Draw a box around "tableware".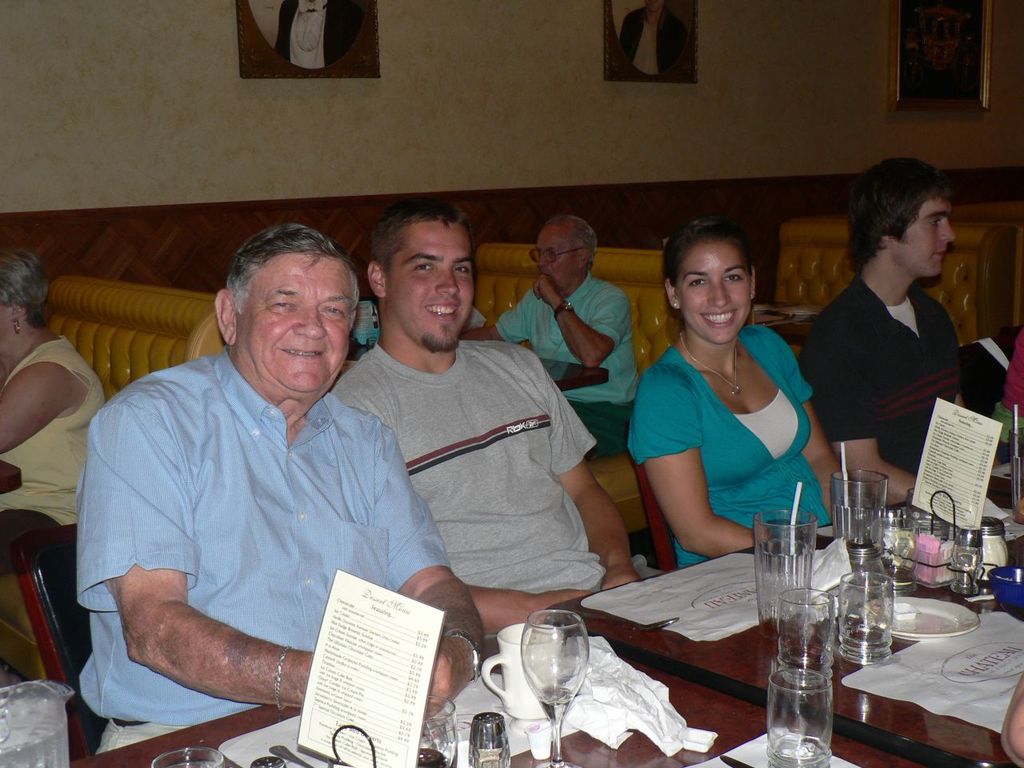
Rect(522, 611, 590, 767).
